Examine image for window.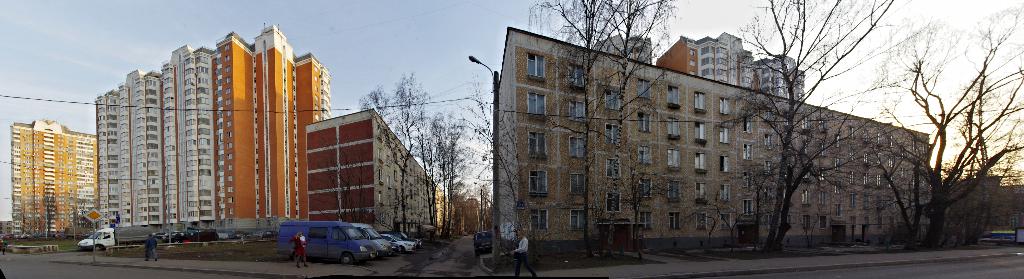
Examination result: {"left": 568, "top": 101, "right": 591, "bottom": 123}.
